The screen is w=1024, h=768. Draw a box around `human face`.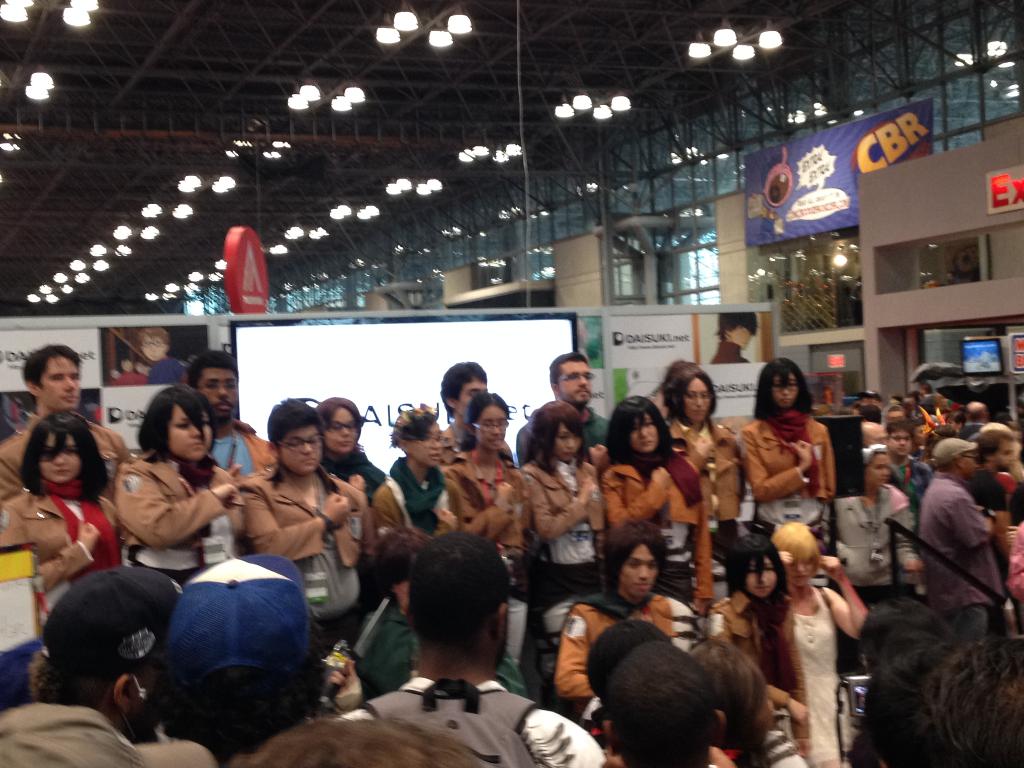
pyautogui.locateOnScreen(323, 404, 361, 458).
